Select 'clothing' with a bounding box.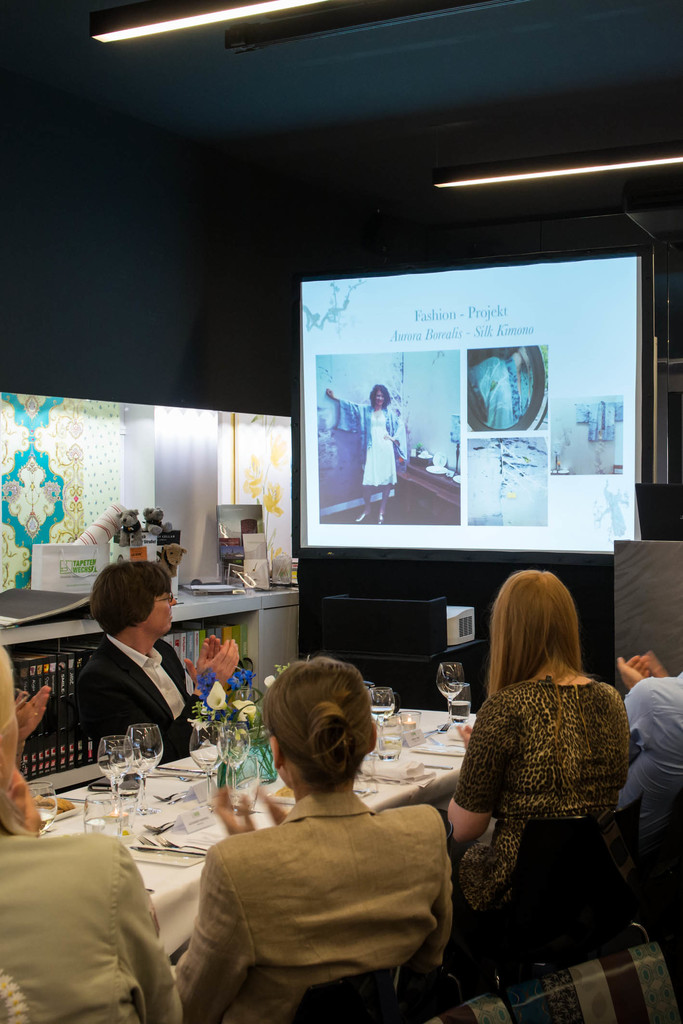
bbox=[75, 641, 203, 764].
